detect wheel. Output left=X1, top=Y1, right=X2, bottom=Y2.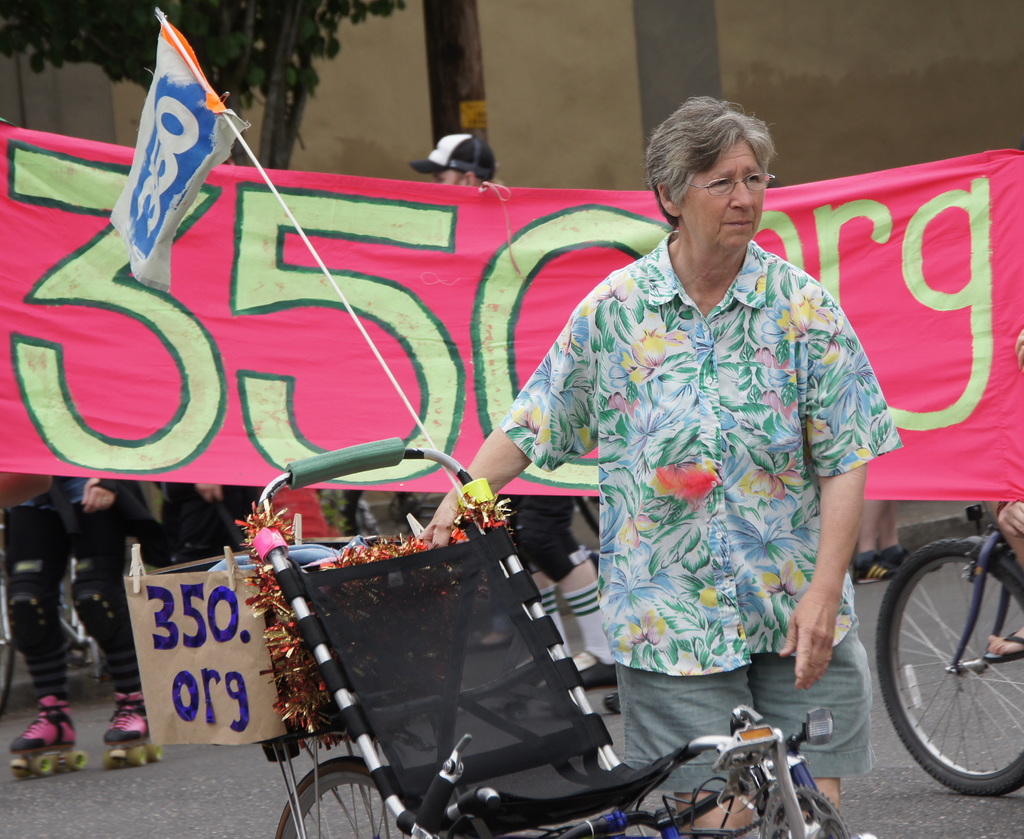
left=67, top=749, right=90, bottom=770.
